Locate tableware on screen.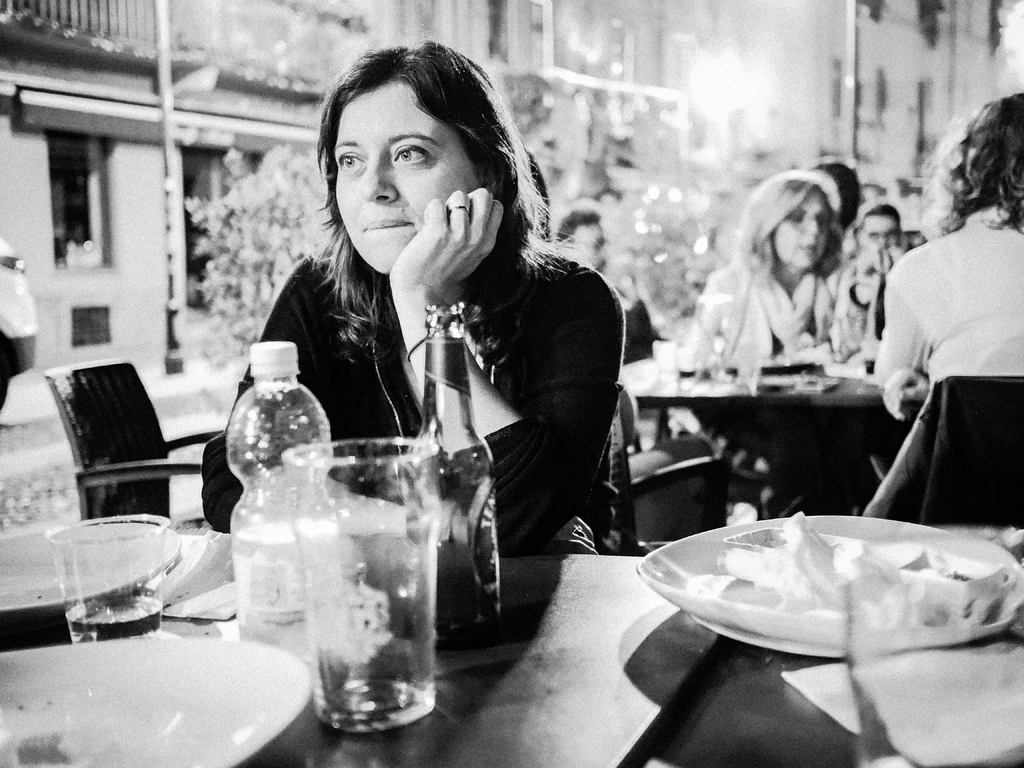
On screen at rect(629, 514, 1023, 662).
